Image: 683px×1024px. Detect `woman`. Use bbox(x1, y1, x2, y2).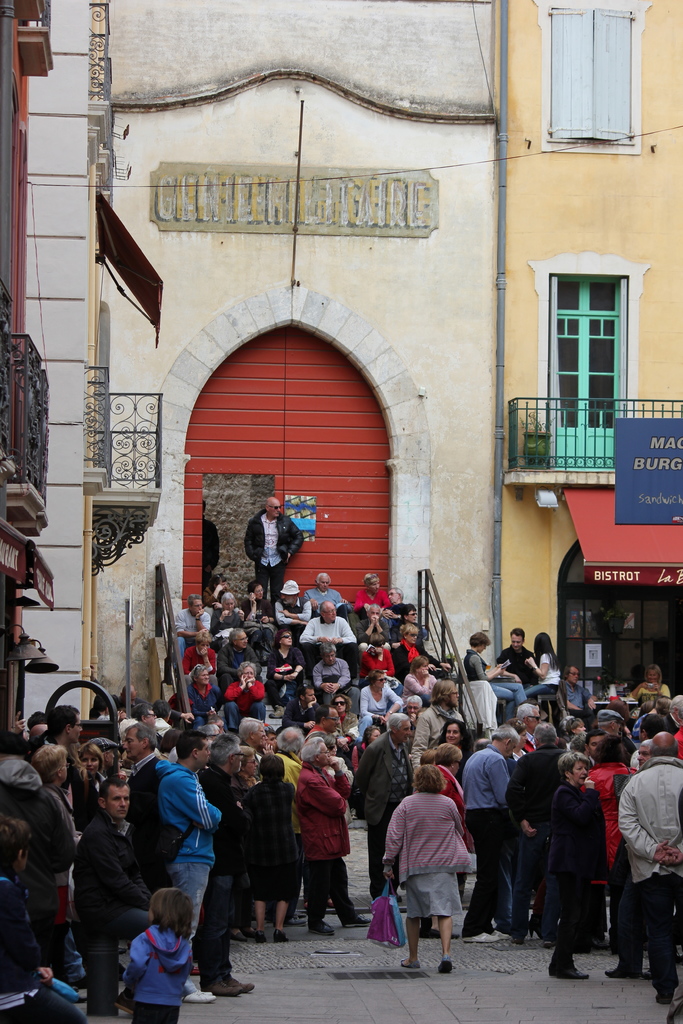
bbox(351, 572, 388, 620).
